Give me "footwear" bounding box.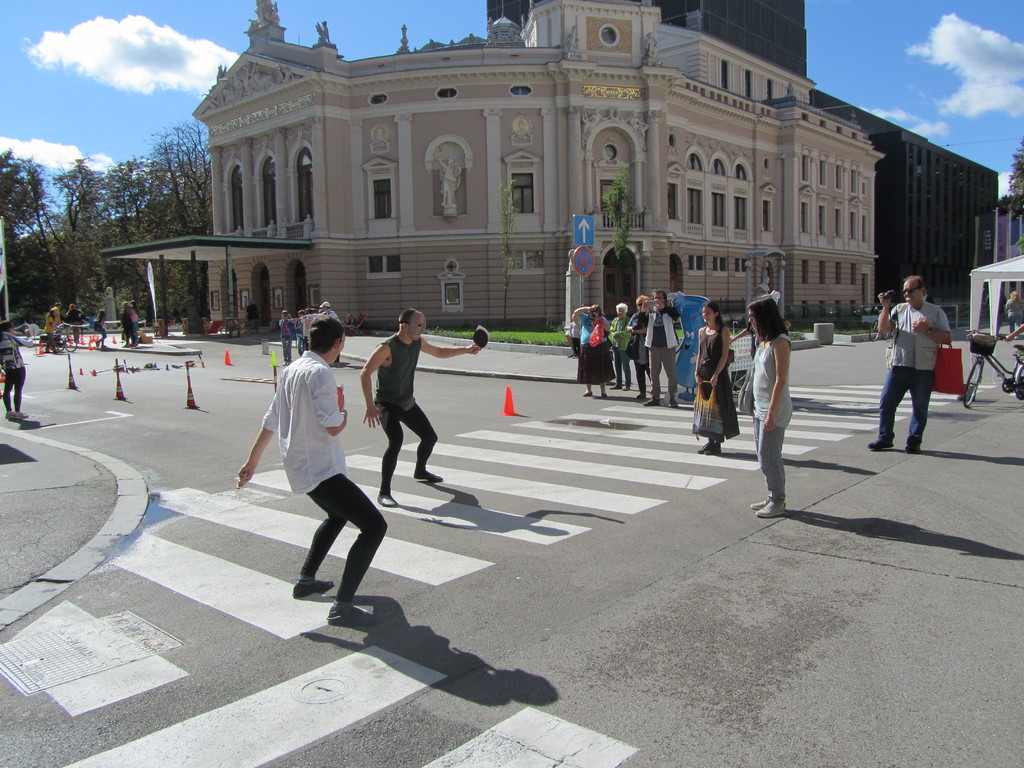
detection(14, 410, 30, 418).
